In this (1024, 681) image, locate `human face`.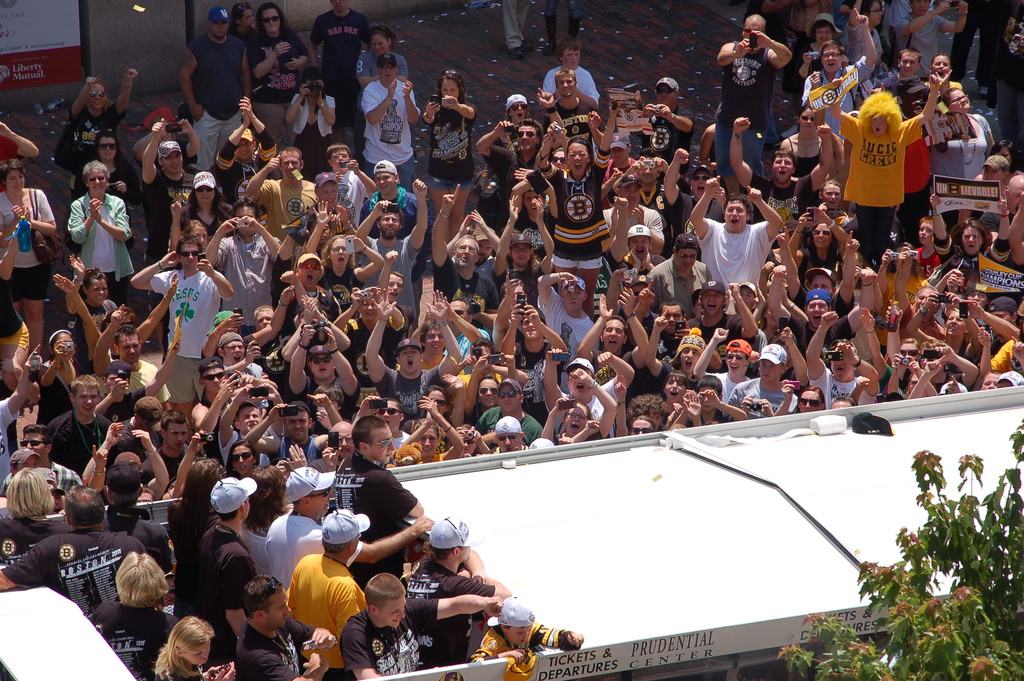
Bounding box: pyautogui.locateOnScreen(664, 377, 685, 402).
